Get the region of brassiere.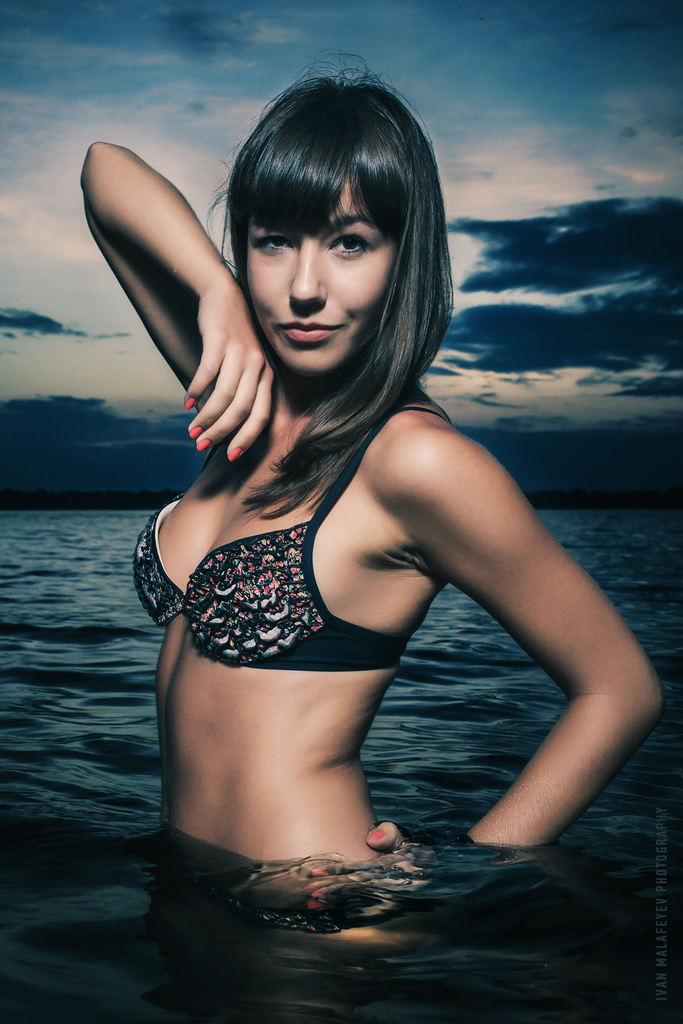
[x1=151, y1=476, x2=380, y2=684].
